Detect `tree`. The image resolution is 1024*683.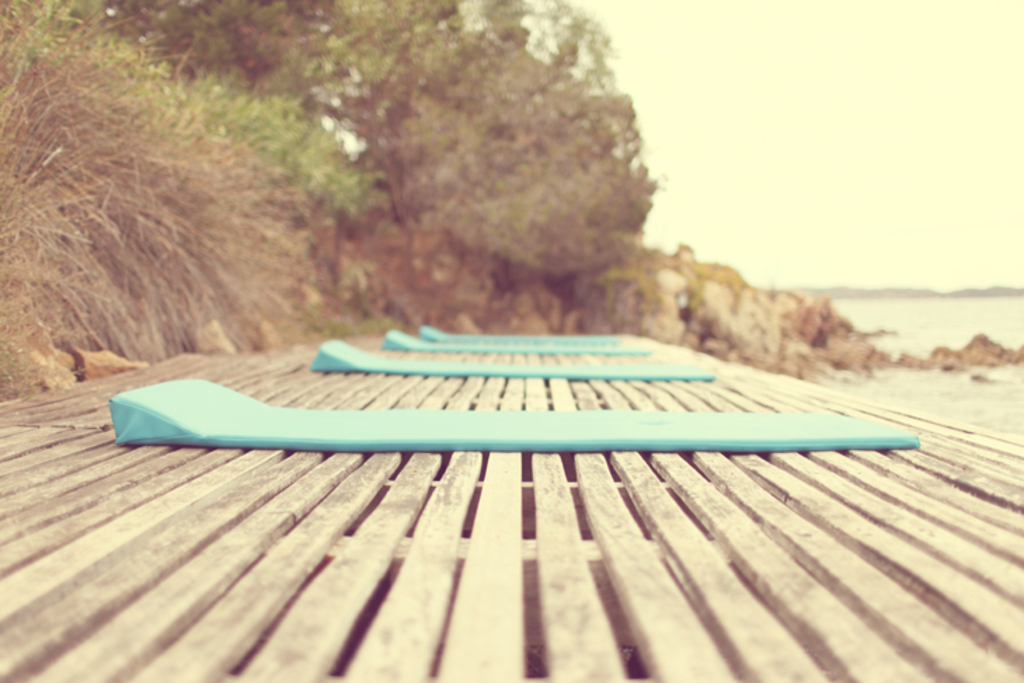
[x1=299, y1=0, x2=450, y2=217].
